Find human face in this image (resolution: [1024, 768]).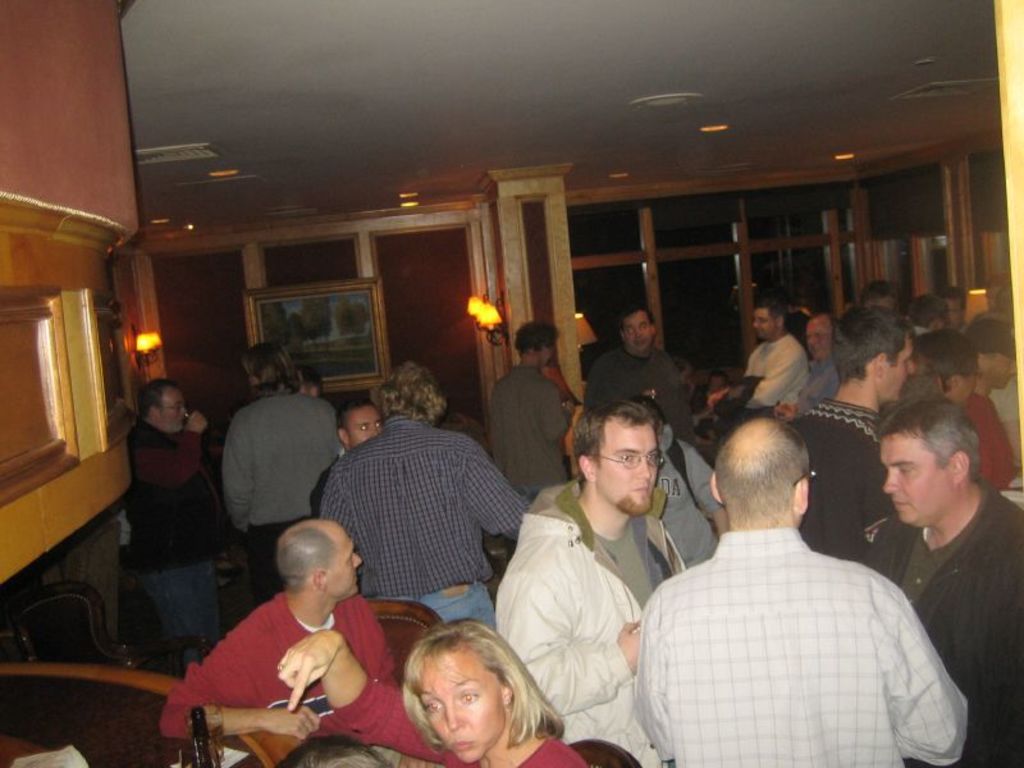
[983,355,1015,379].
